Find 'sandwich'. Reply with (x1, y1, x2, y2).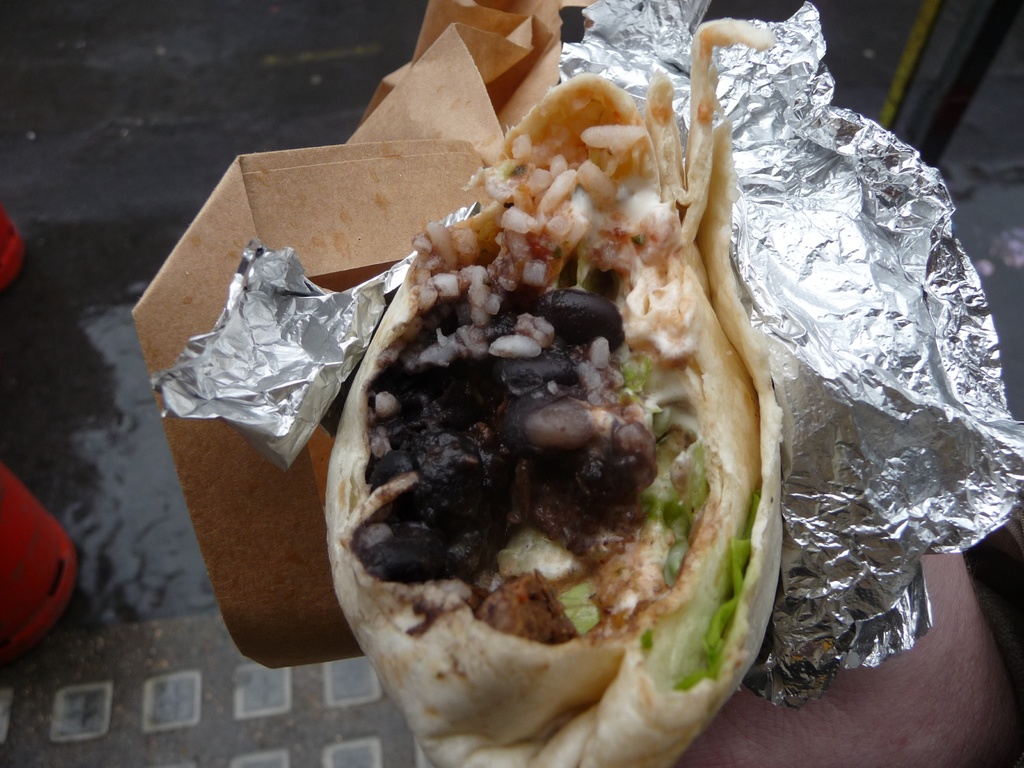
(320, 17, 776, 767).
